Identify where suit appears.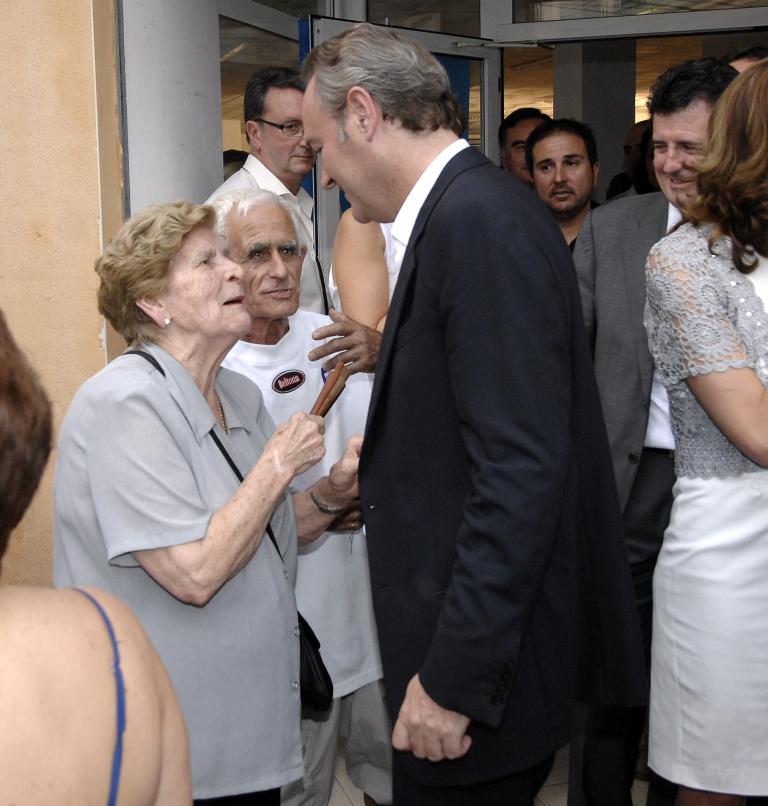
Appears at <bbox>570, 189, 689, 805</bbox>.
